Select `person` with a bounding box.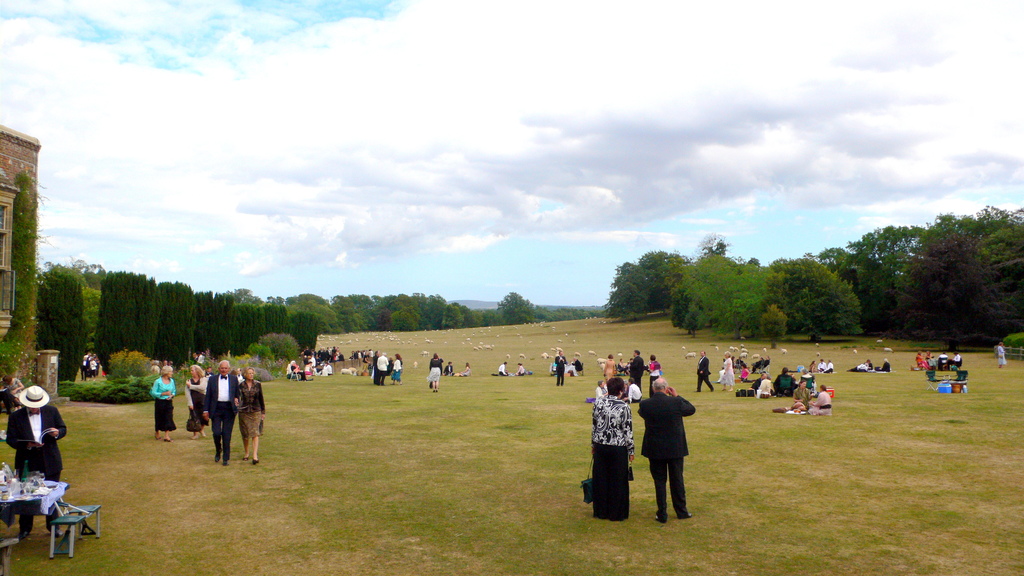
201 358 239 466.
